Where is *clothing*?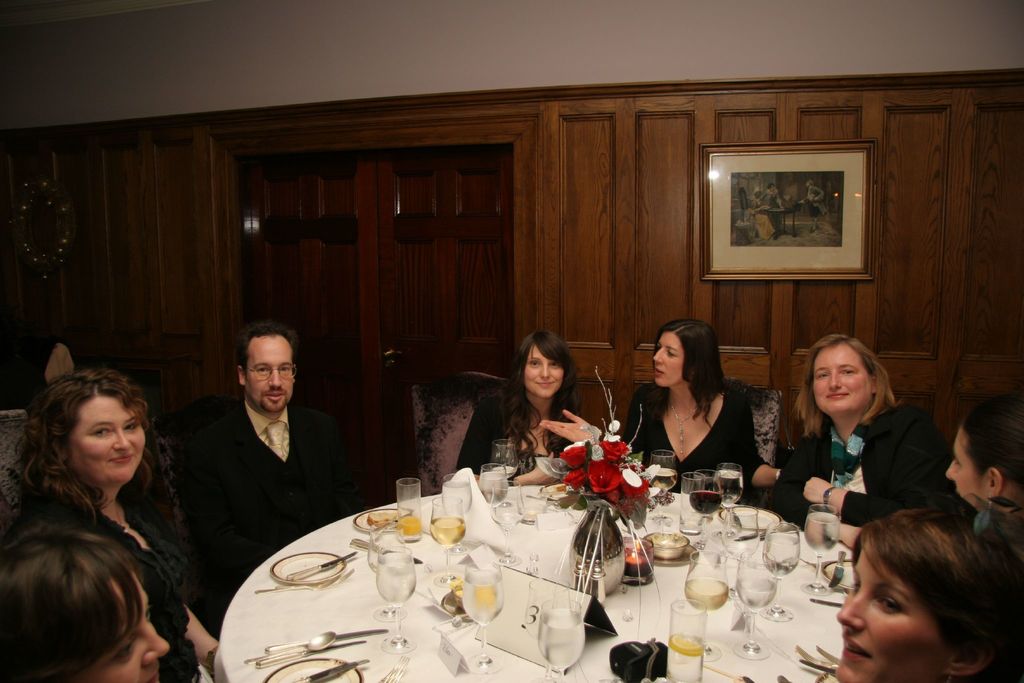
select_region(620, 378, 768, 497).
